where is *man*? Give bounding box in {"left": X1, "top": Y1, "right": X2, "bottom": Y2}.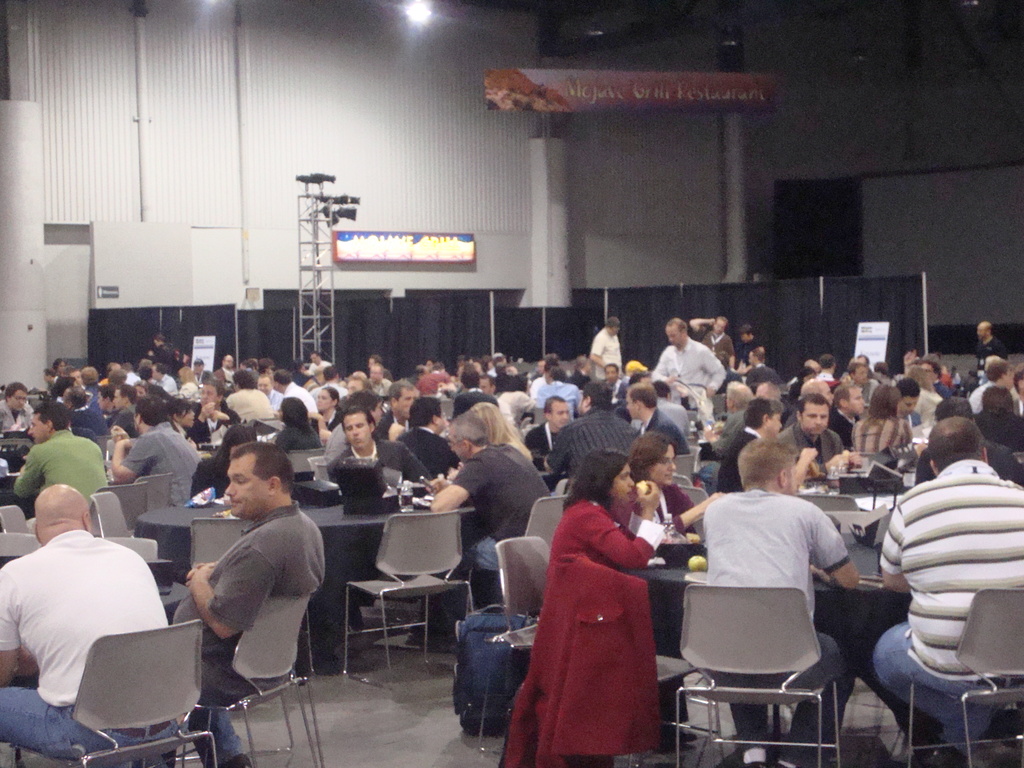
{"left": 82, "top": 365, "right": 105, "bottom": 401}.
